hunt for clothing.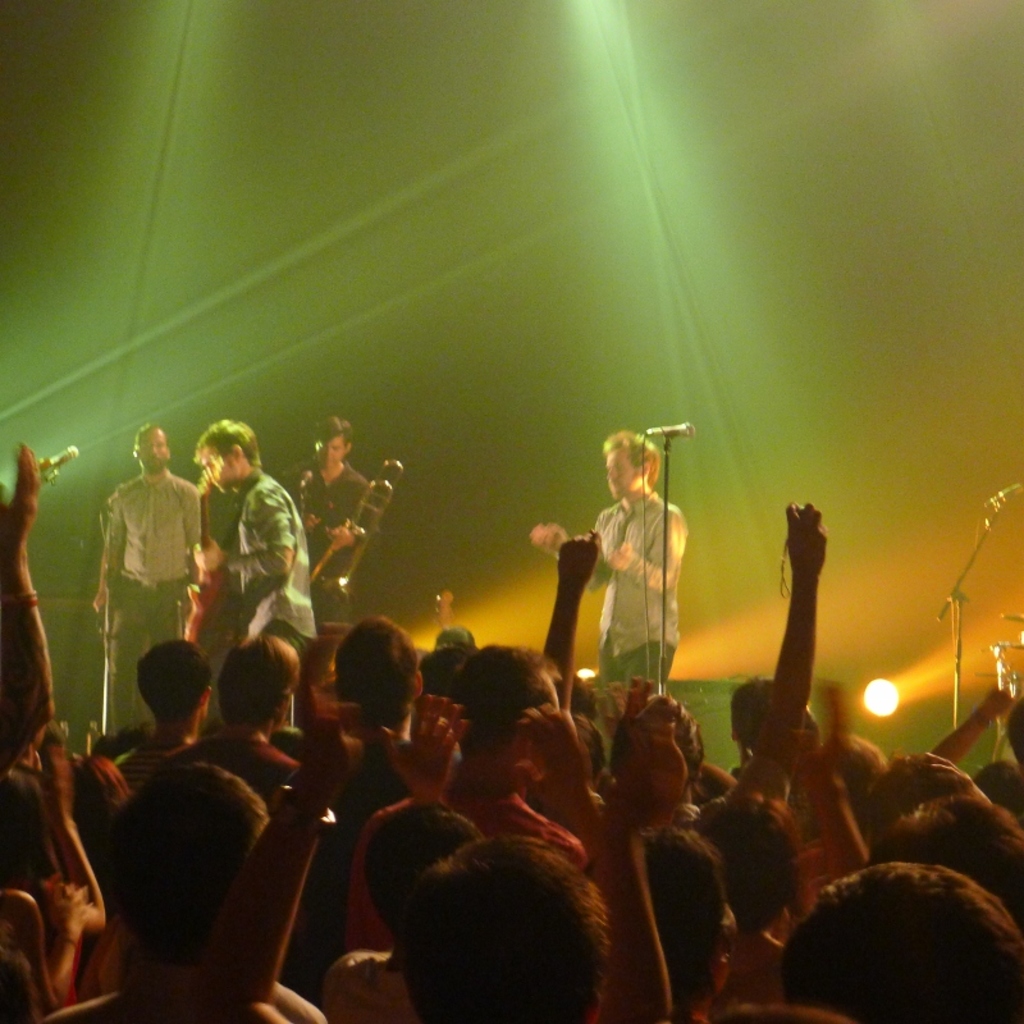
Hunted down at [224,471,319,655].
